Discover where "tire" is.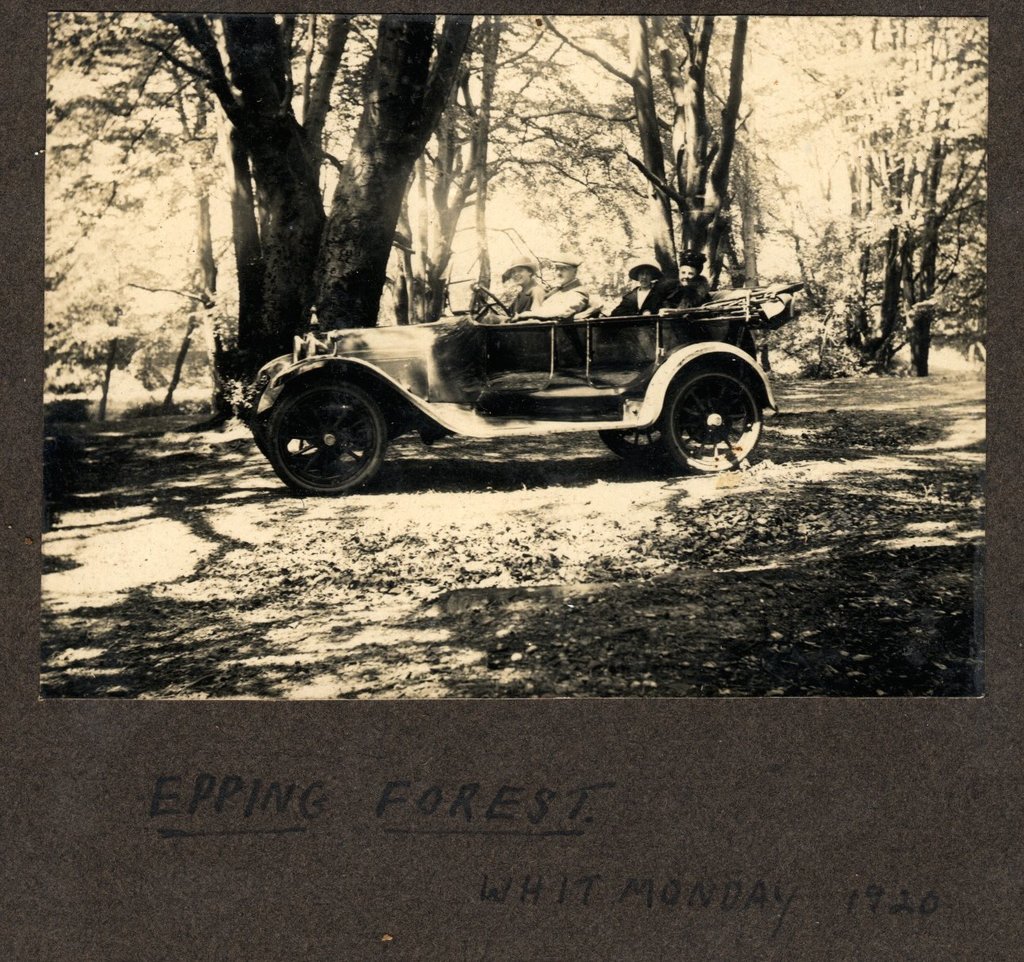
Discovered at left=260, top=368, right=386, bottom=498.
